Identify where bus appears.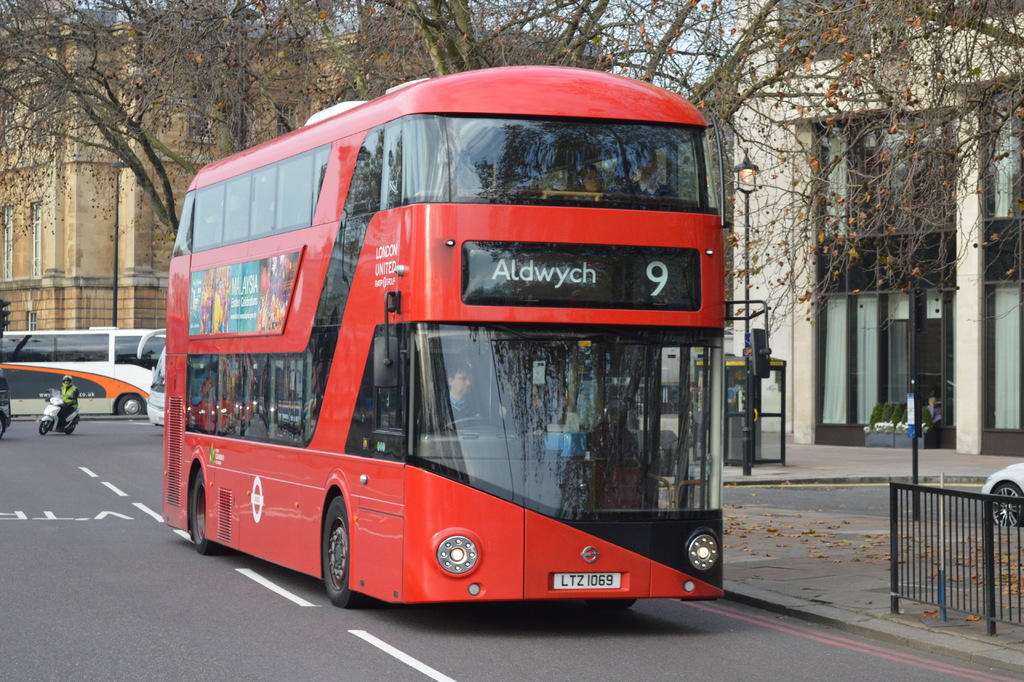
Appears at [left=0, top=325, right=168, bottom=419].
